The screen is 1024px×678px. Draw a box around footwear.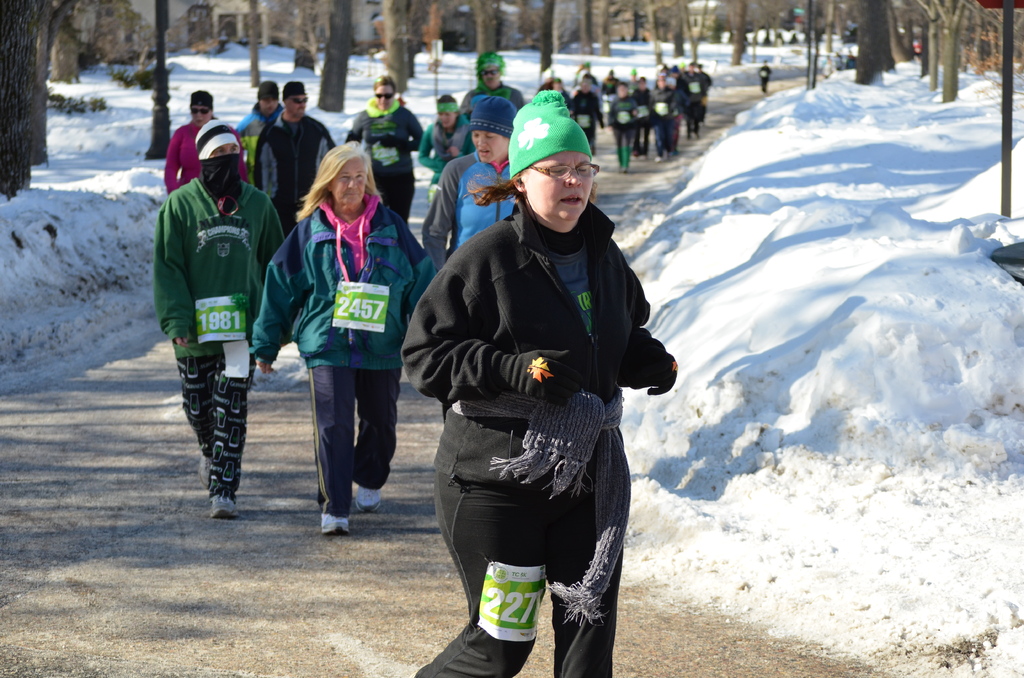
rect(197, 452, 211, 497).
